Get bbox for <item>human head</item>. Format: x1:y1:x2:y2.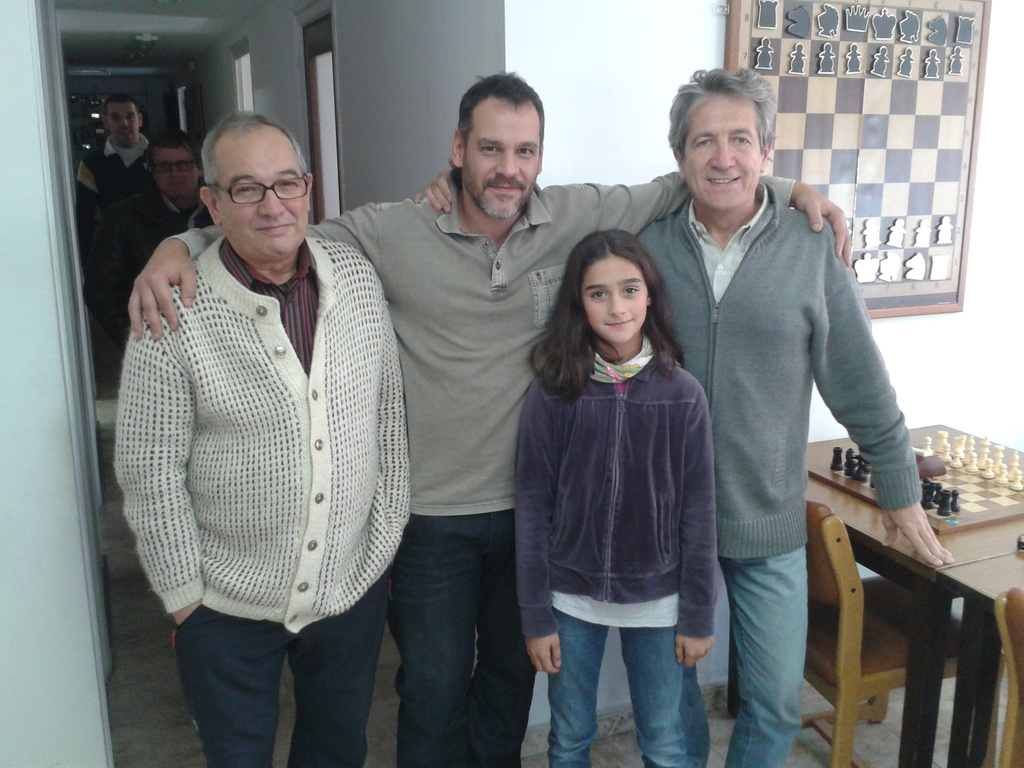
148:125:206:200.
